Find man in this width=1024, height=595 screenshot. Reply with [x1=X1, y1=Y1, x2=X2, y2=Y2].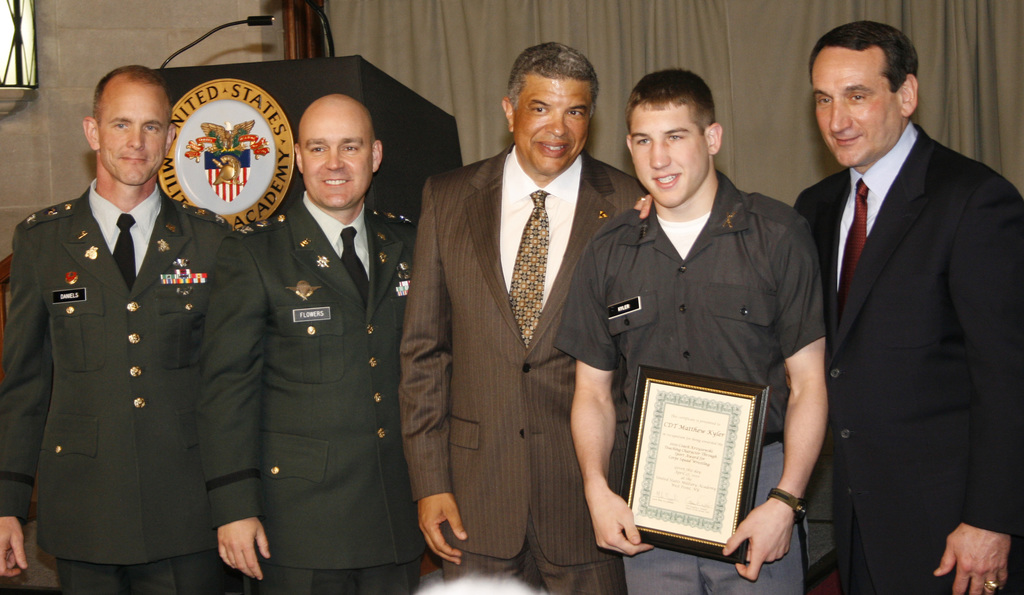
[x1=0, y1=66, x2=235, y2=594].
